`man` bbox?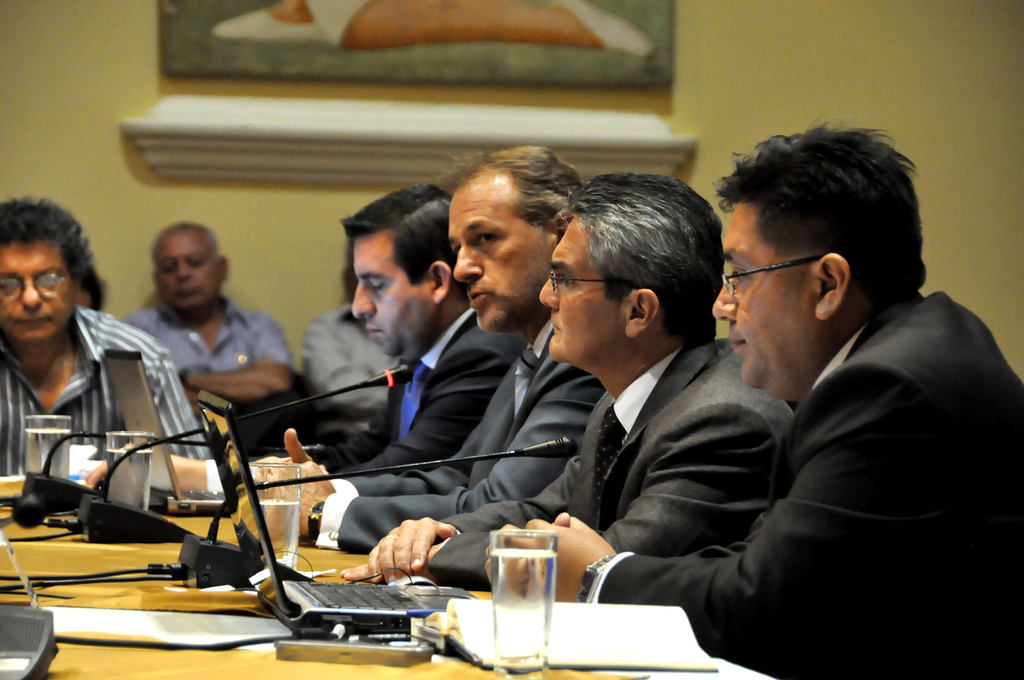
x1=71, y1=249, x2=105, y2=313
